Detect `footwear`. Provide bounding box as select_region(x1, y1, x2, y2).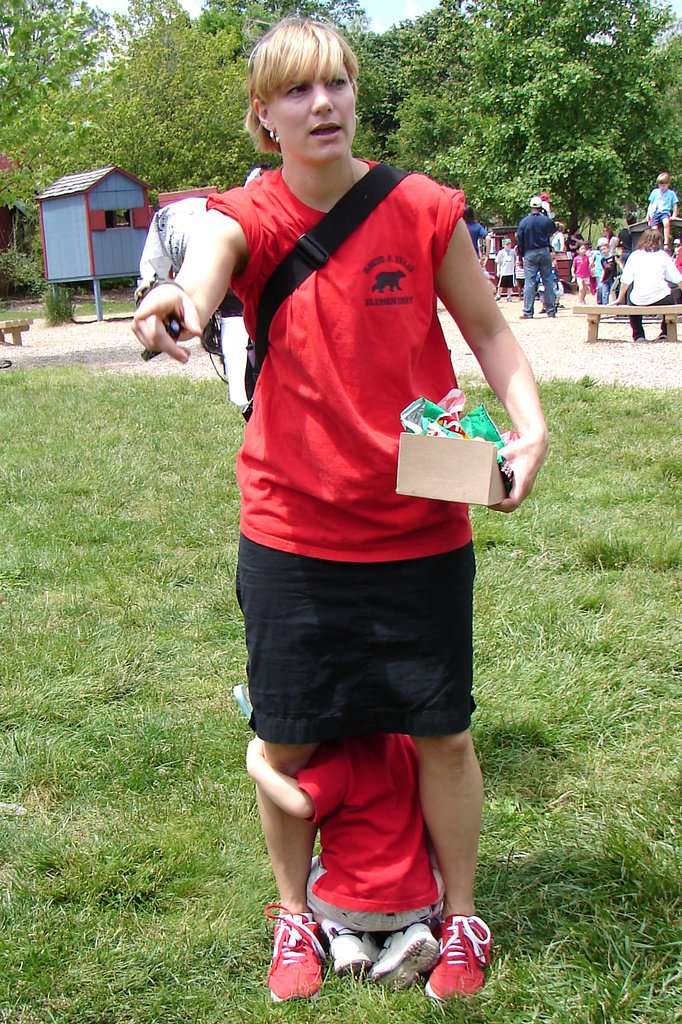
select_region(580, 303, 591, 307).
